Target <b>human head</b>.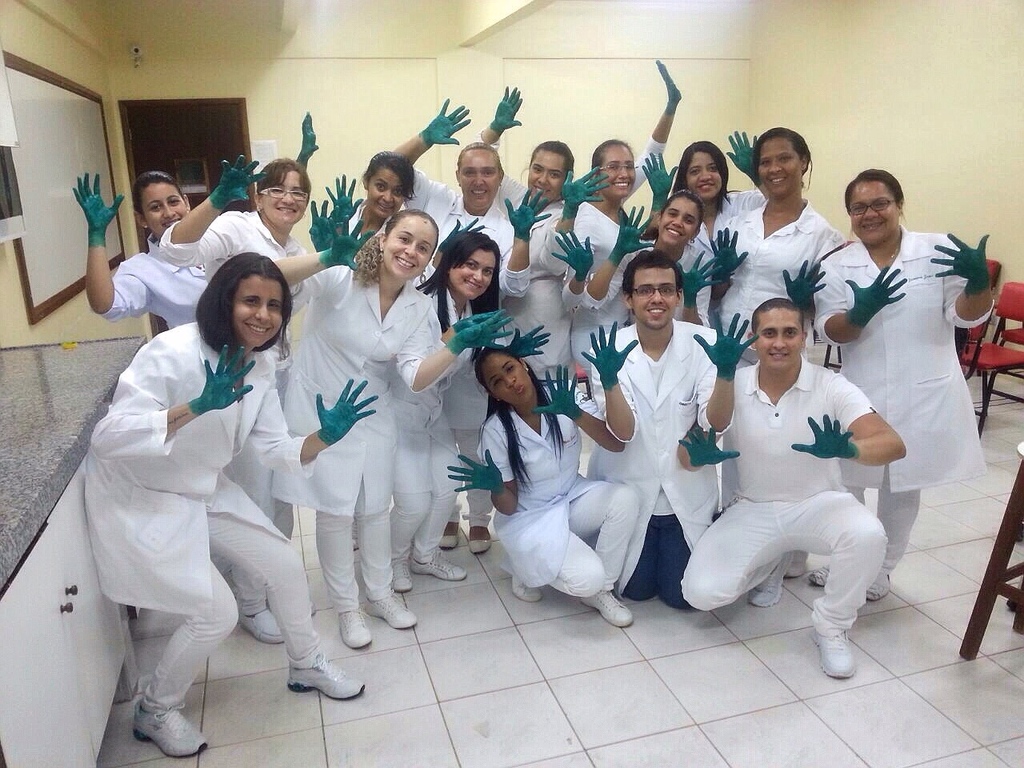
Target region: (left=133, top=169, right=193, bottom=241).
